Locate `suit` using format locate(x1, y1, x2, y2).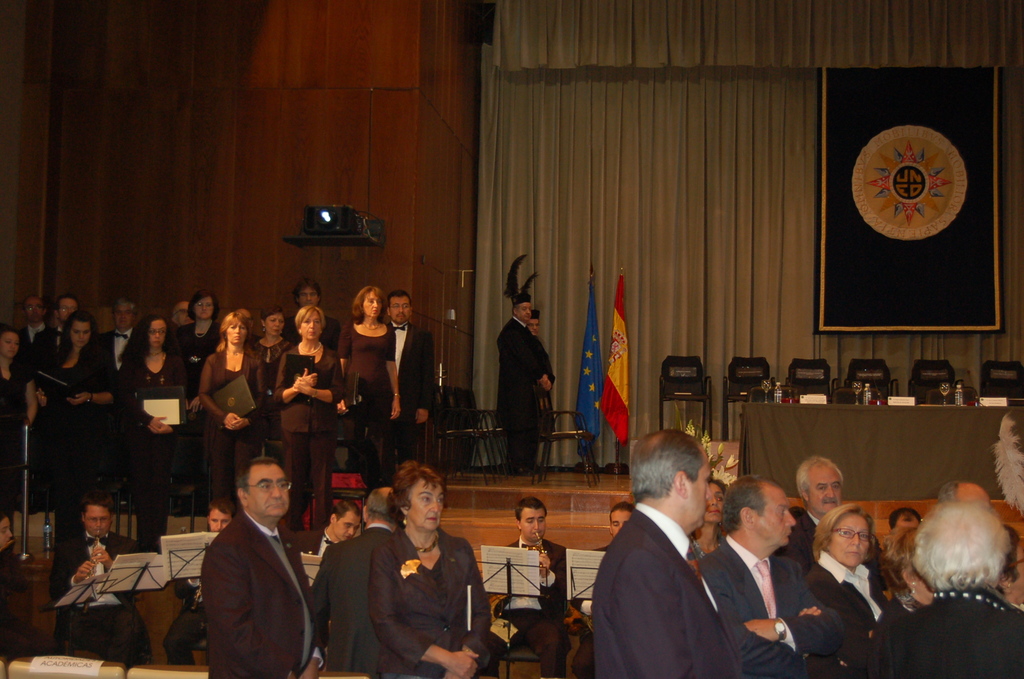
locate(285, 315, 341, 355).
